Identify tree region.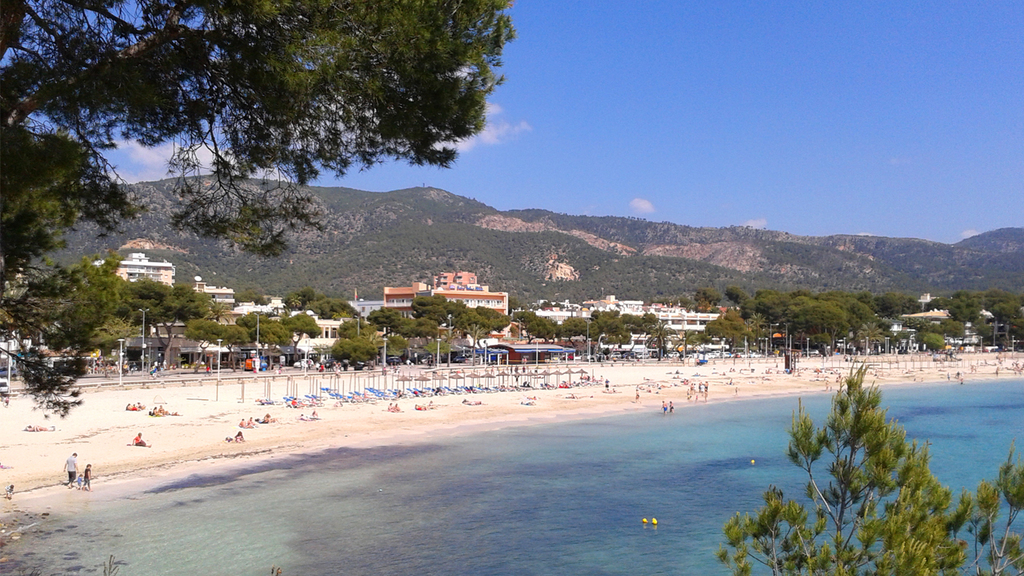
Region: bbox(350, 333, 379, 369).
